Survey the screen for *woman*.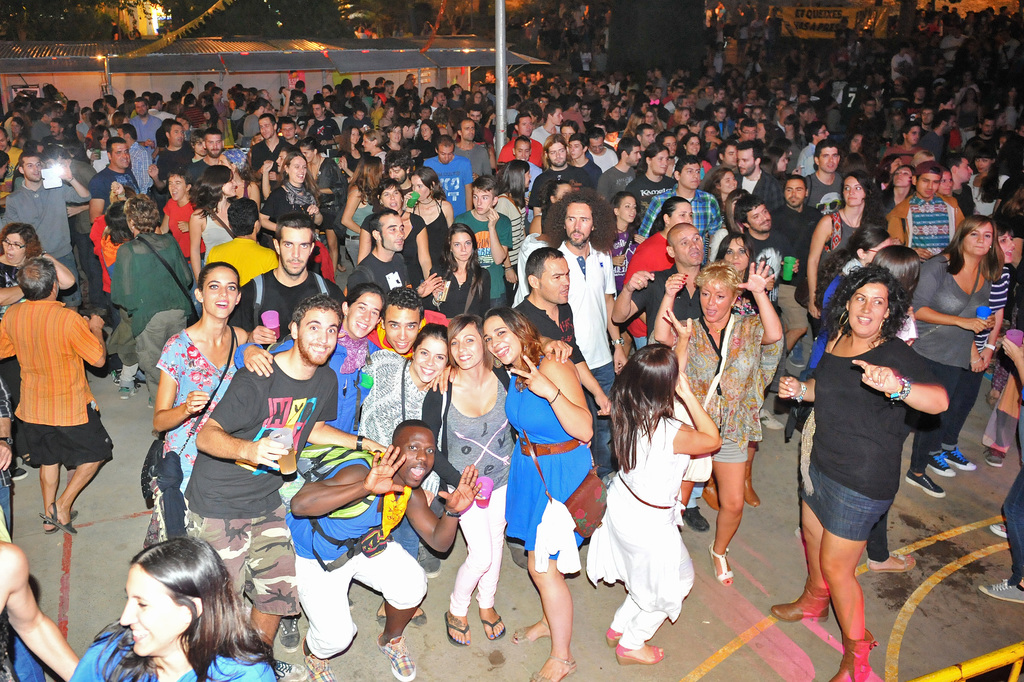
Survey found: 0 220 81 470.
